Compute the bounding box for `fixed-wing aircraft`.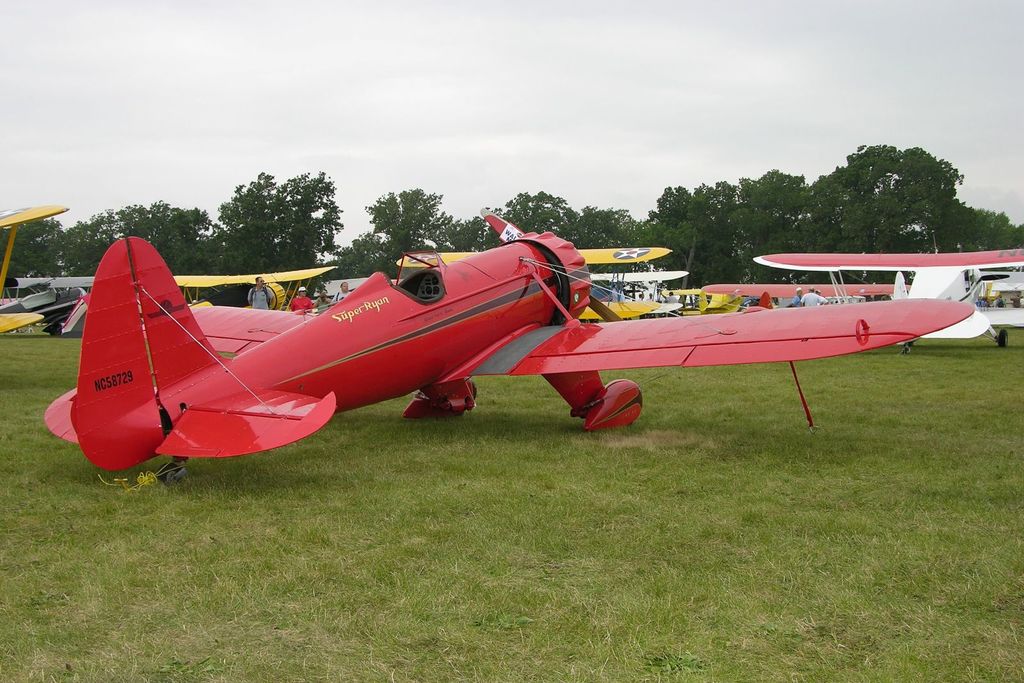
<box>662,287,751,315</box>.
